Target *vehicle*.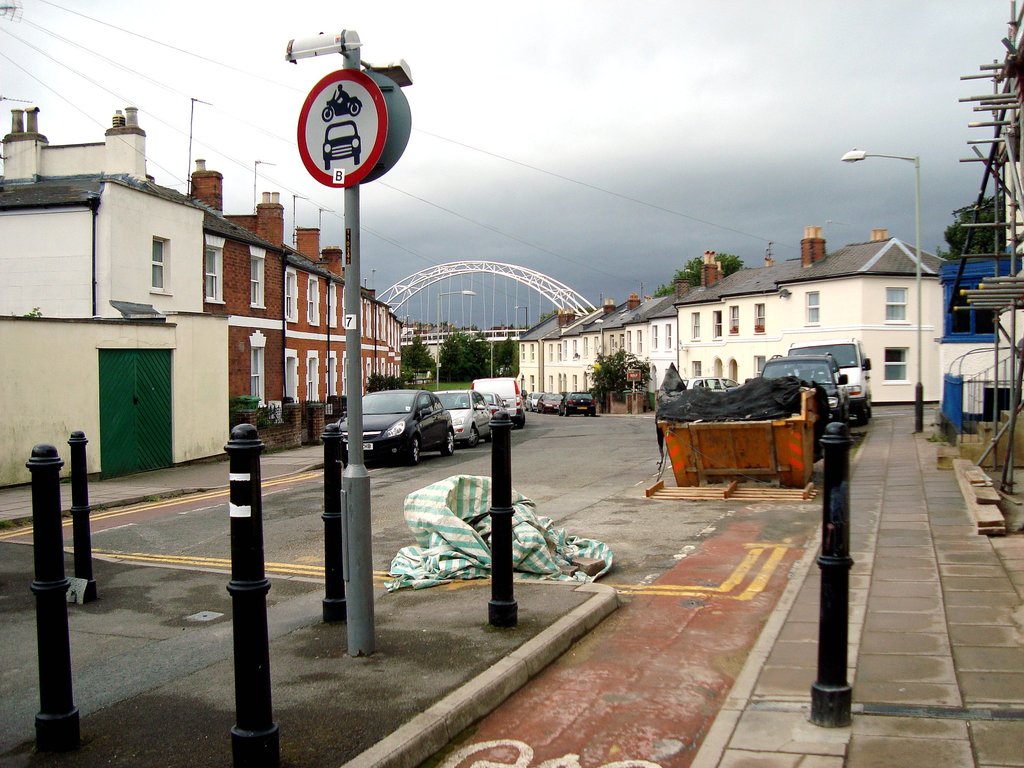
Target region: detection(787, 337, 871, 424).
